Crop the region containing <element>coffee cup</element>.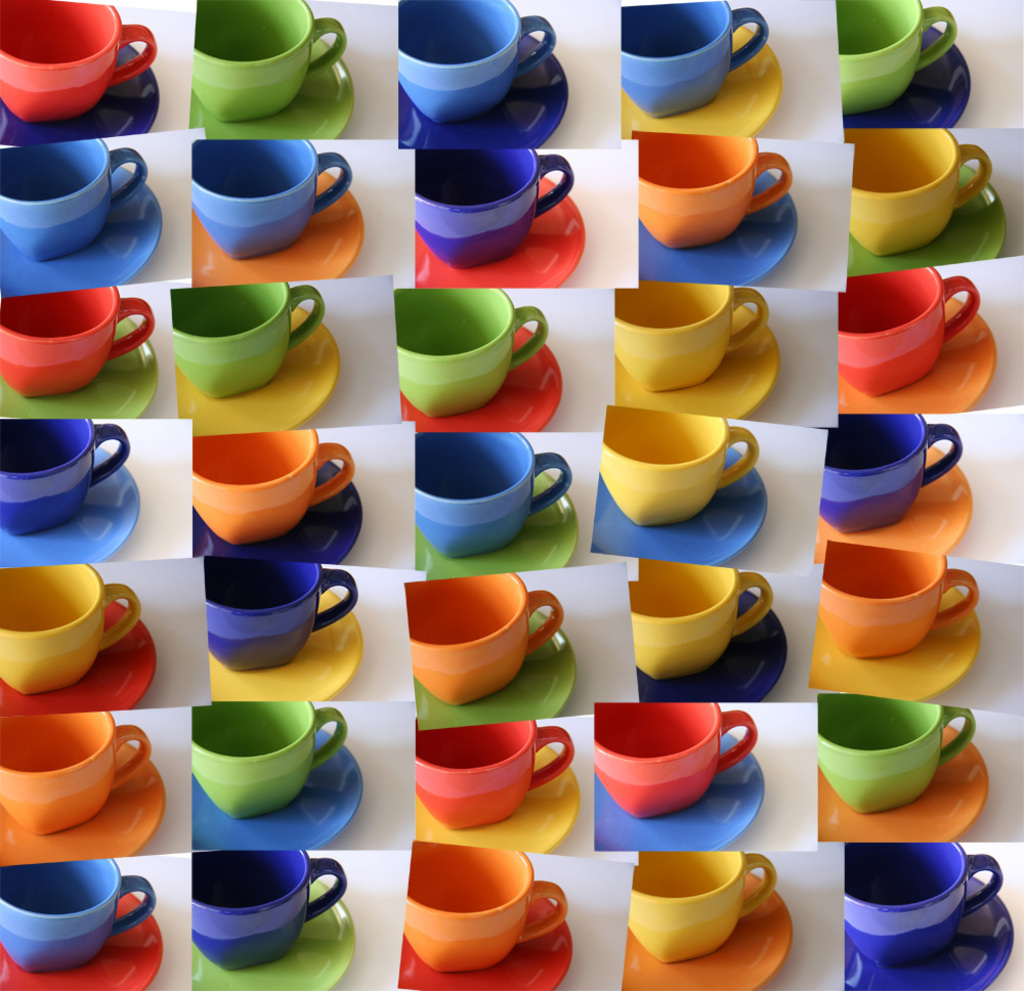
Crop region: bbox=[196, 696, 348, 823].
